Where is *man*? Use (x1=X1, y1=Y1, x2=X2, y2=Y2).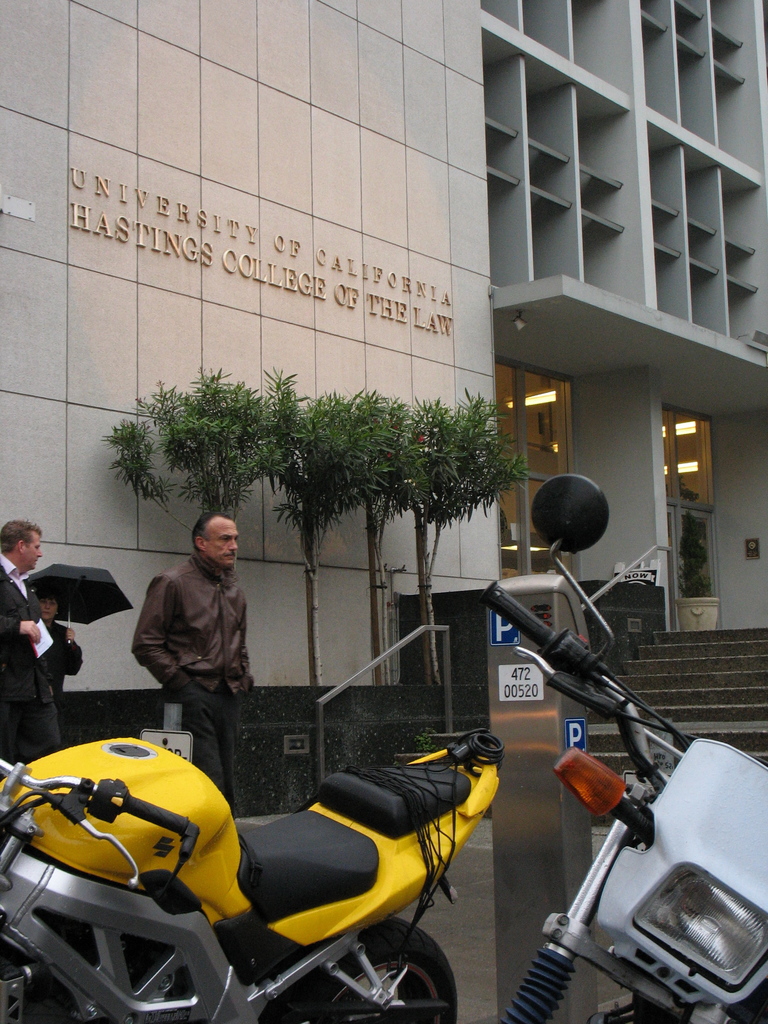
(x1=133, y1=507, x2=269, y2=810).
